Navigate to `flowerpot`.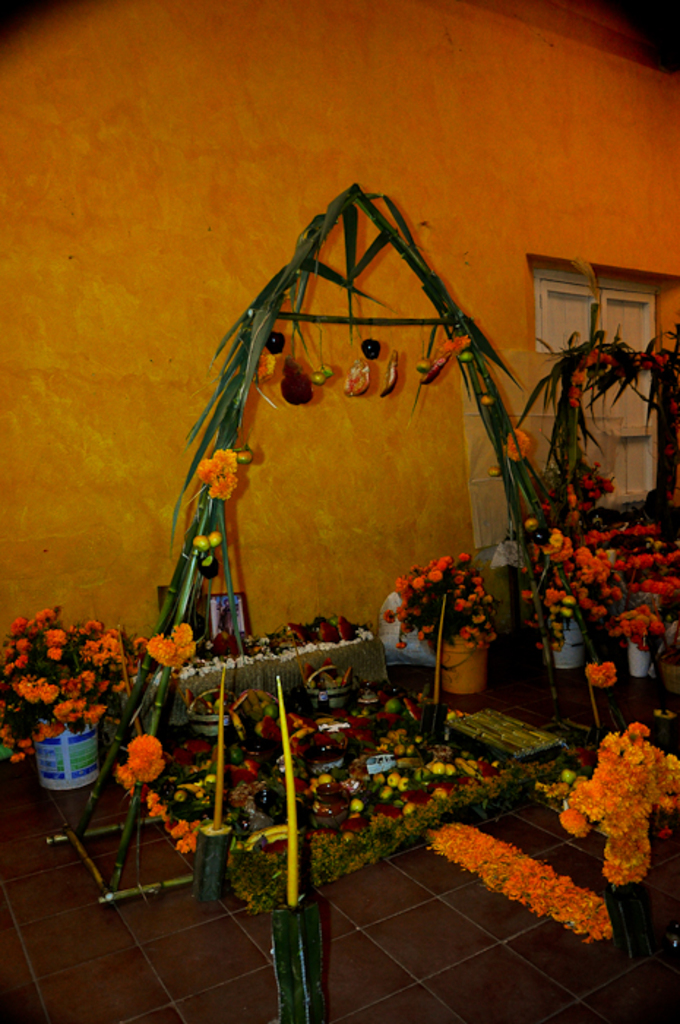
Navigation target: <region>626, 641, 646, 680</region>.
